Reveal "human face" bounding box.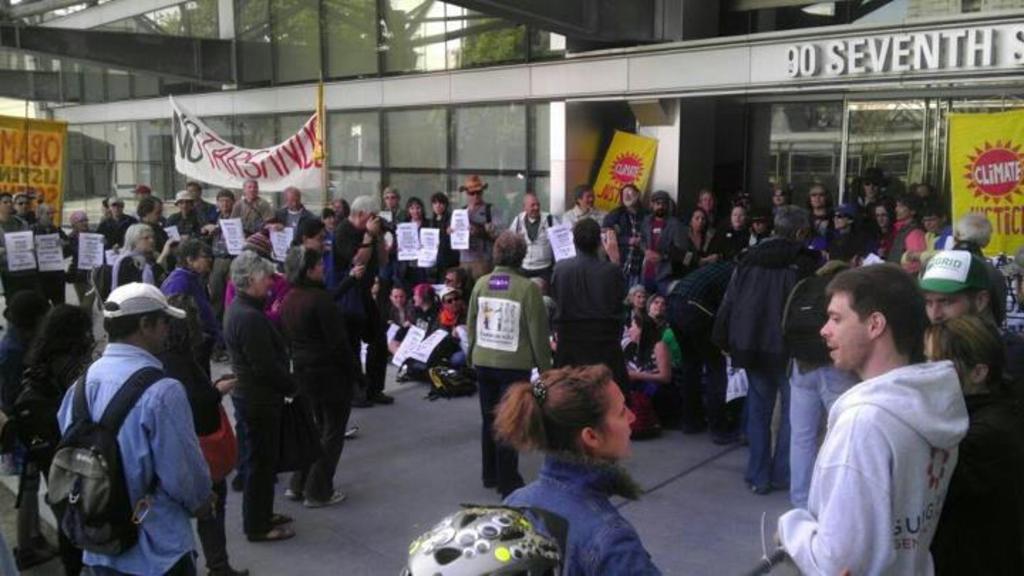
Revealed: bbox=(408, 198, 425, 220).
